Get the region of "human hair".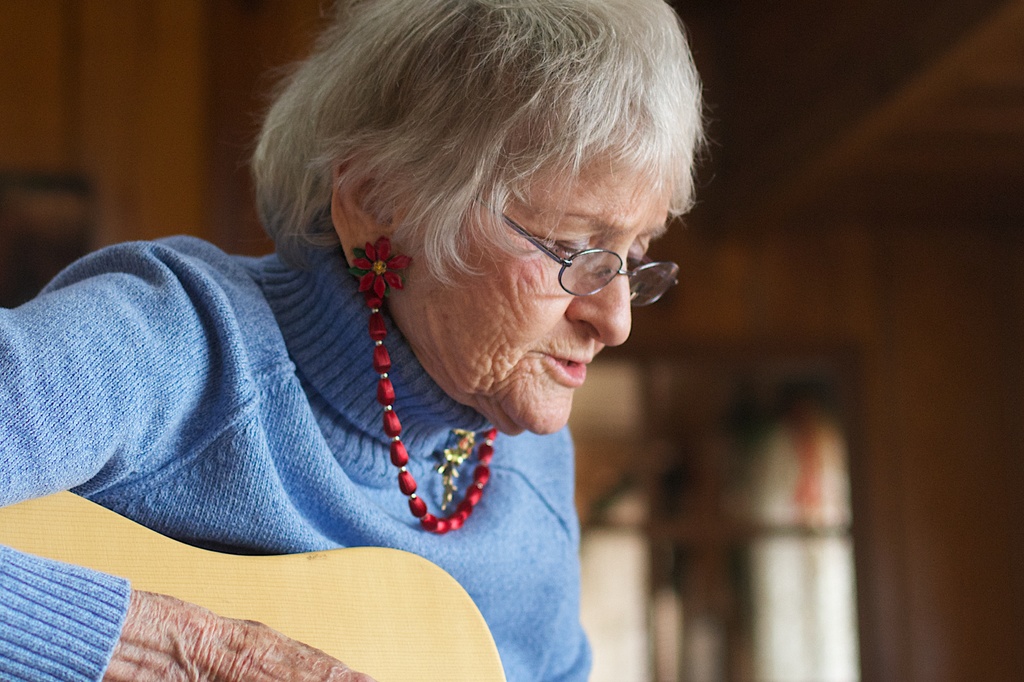
bbox(215, 0, 694, 338).
